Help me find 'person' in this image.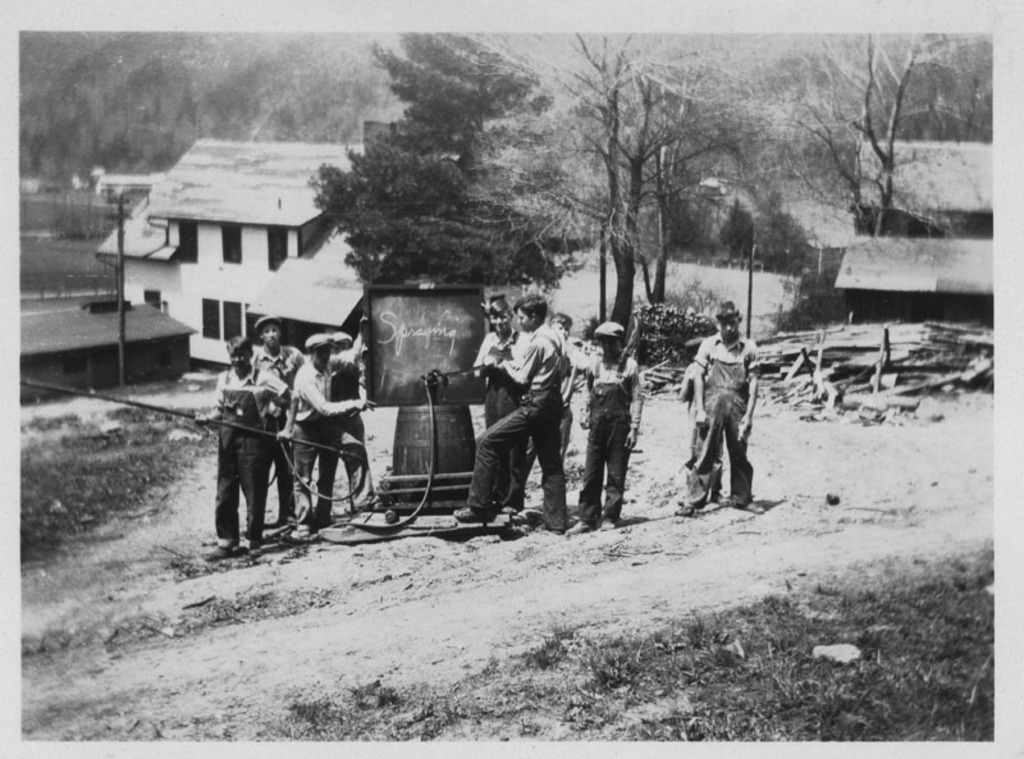
Found it: detection(280, 332, 358, 527).
